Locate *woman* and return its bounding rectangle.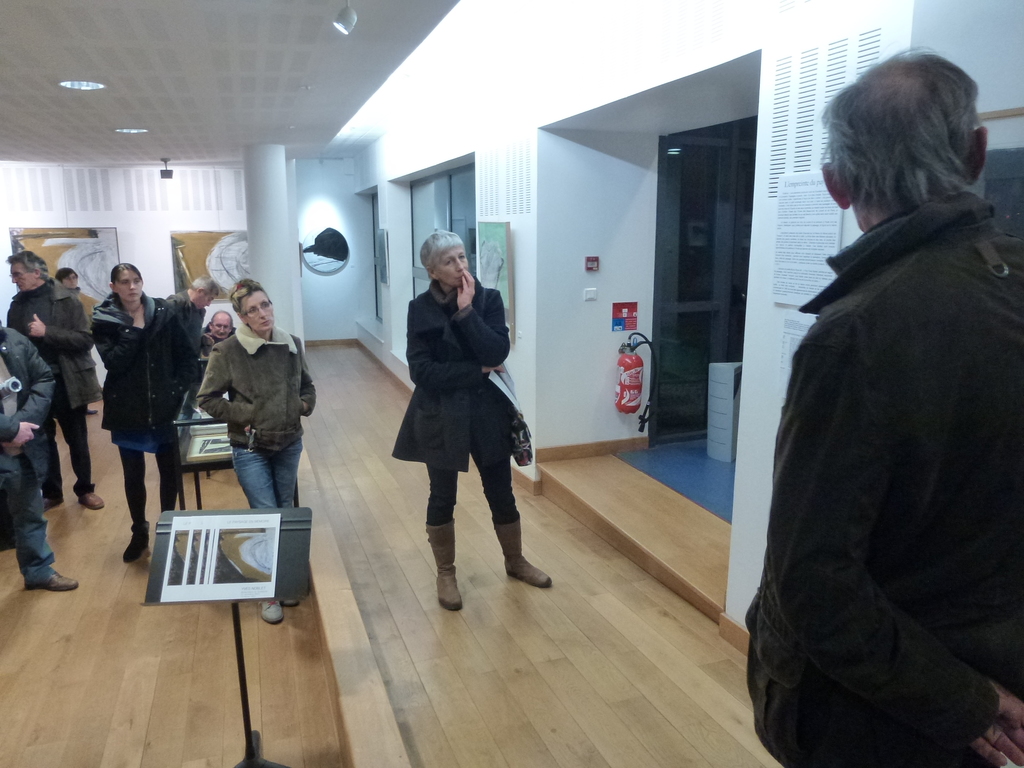
bbox=(53, 265, 106, 415).
